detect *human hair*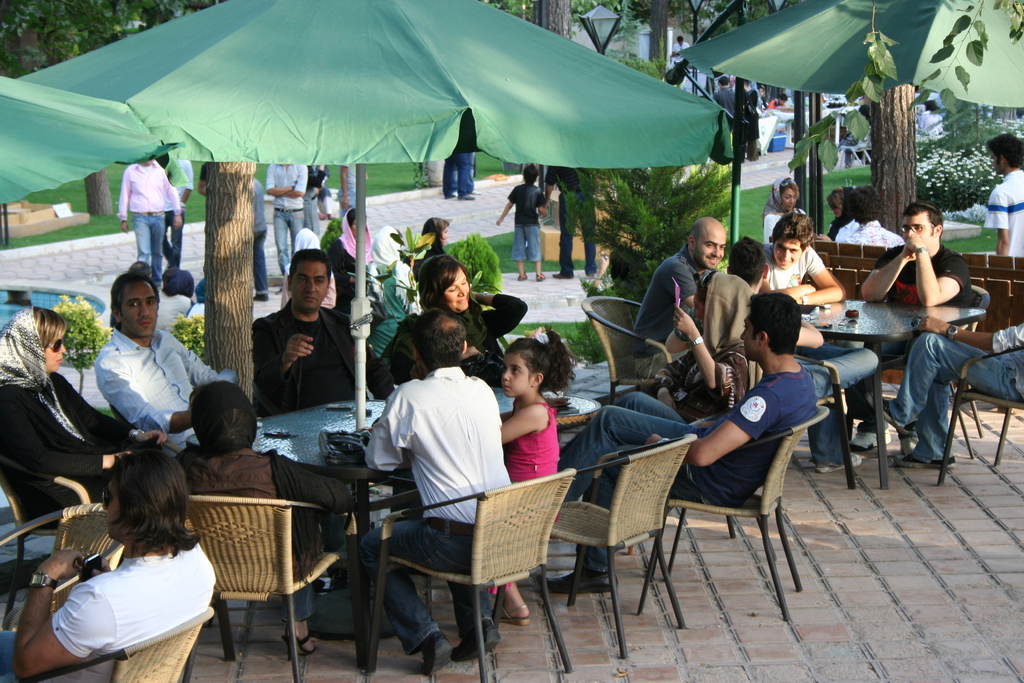
189:383:258:454
